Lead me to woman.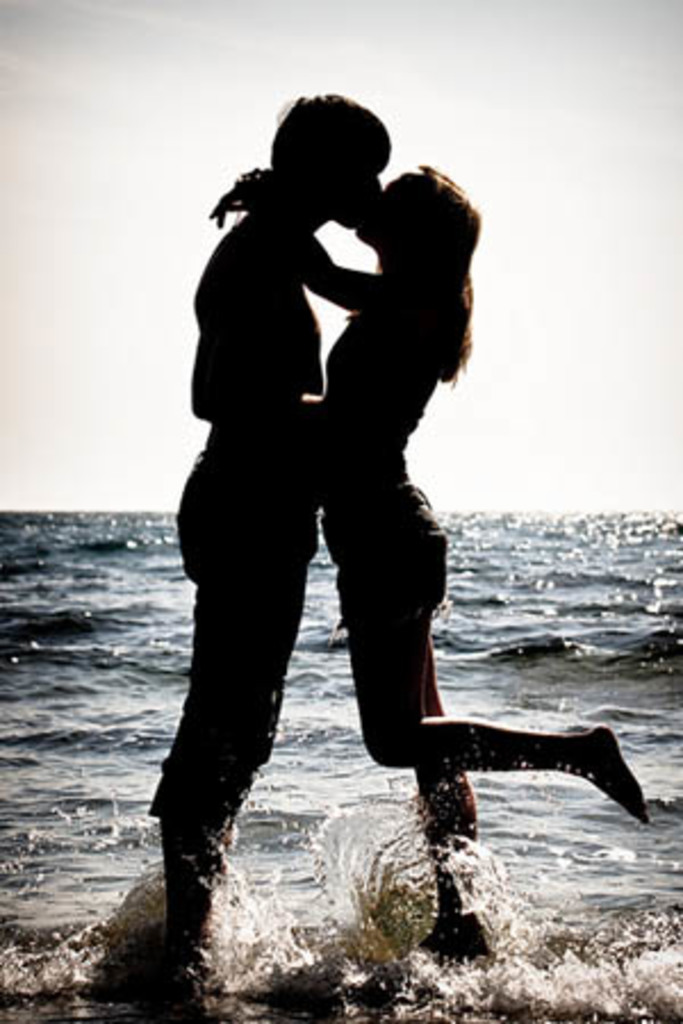
Lead to bbox=(207, 162, 644, 958).
